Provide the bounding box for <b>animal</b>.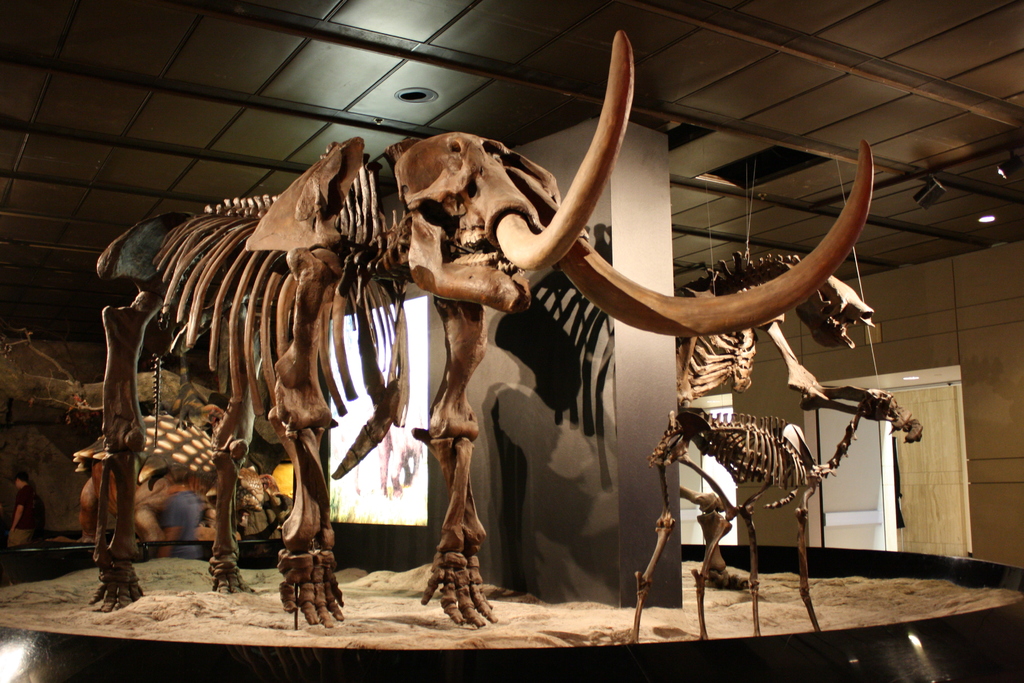
67/28/872/636.
